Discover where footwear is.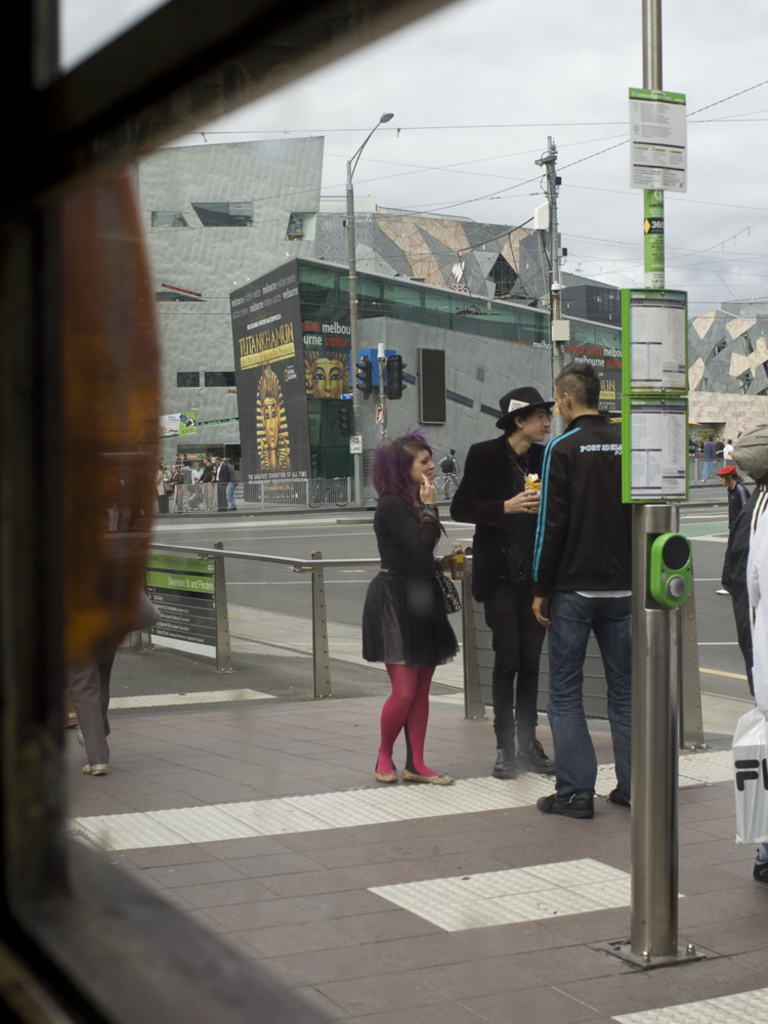
Discovered at [x1=400, y1=771, x2=454, y2=781].
